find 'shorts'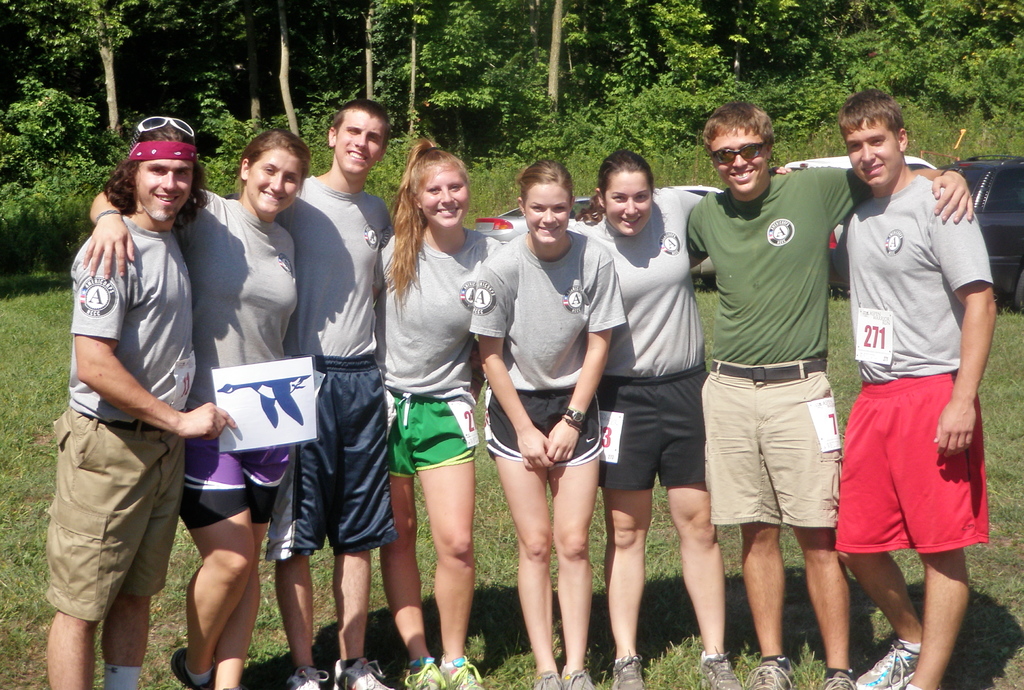
{"left": 598, "top": 361, "right": 705, "bottom": 484}
